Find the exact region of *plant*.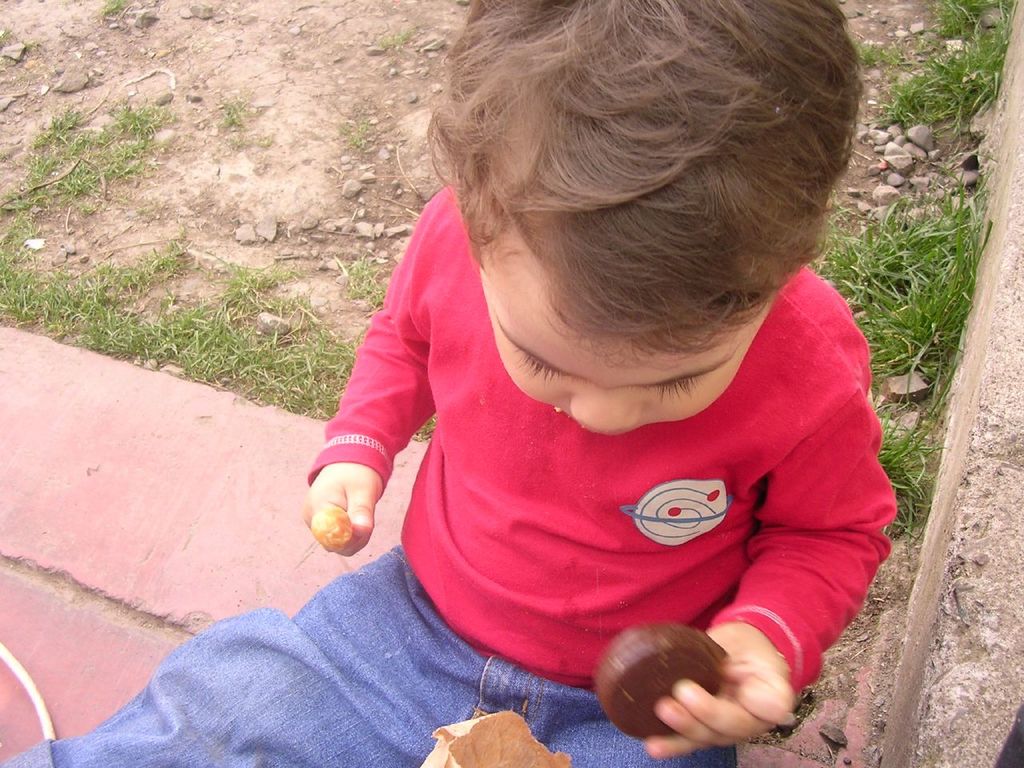
Exact region: [x1=101, y1=0, x2=126, y2=17].
